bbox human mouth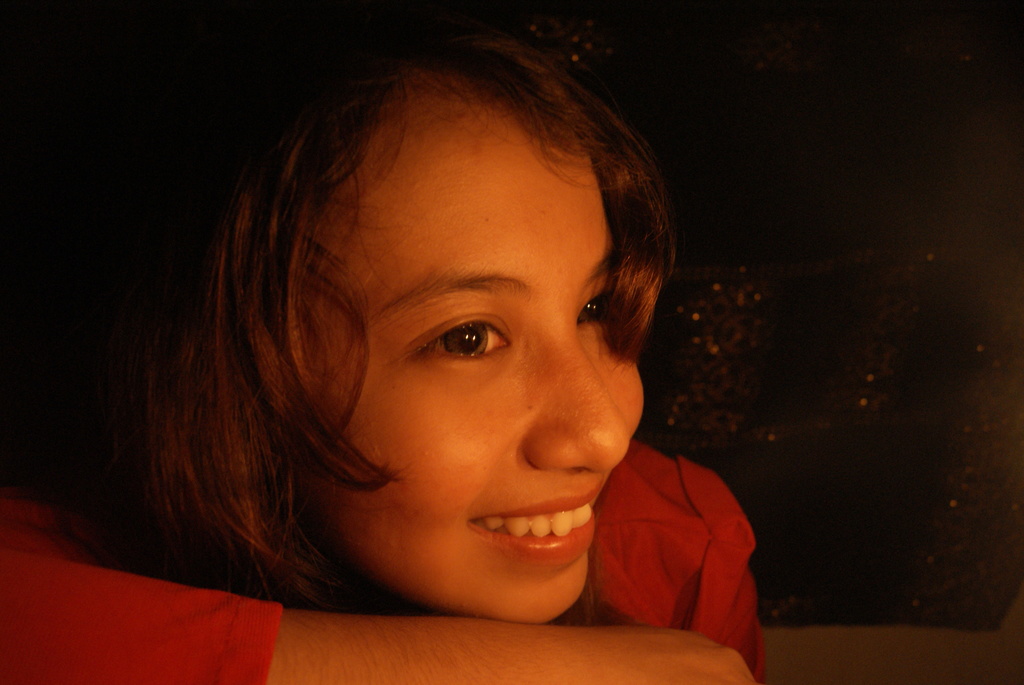
455:481:600:582
